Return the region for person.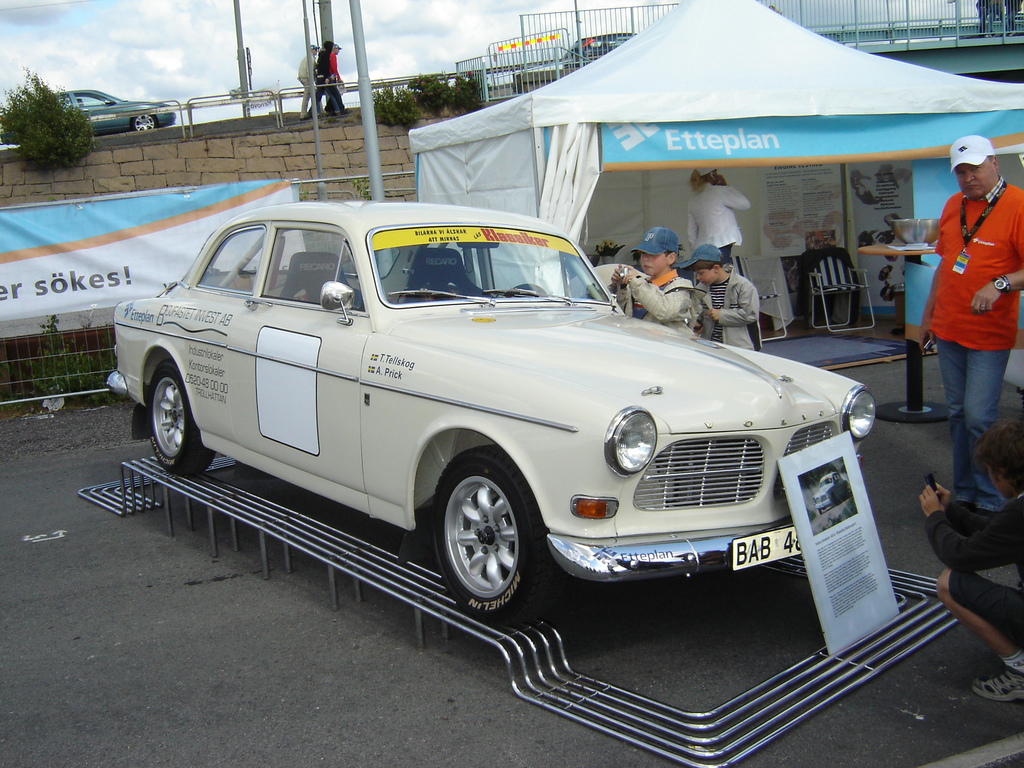
rect(692, 241, 765, 349).
